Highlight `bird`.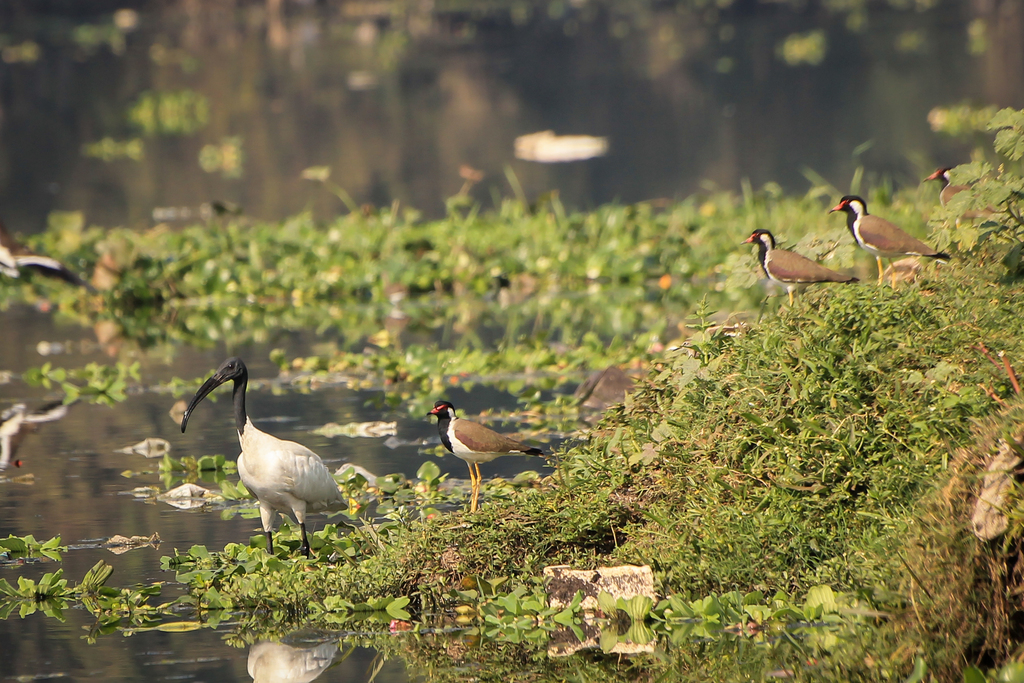
Highlighted region: 0,229,97,303.
